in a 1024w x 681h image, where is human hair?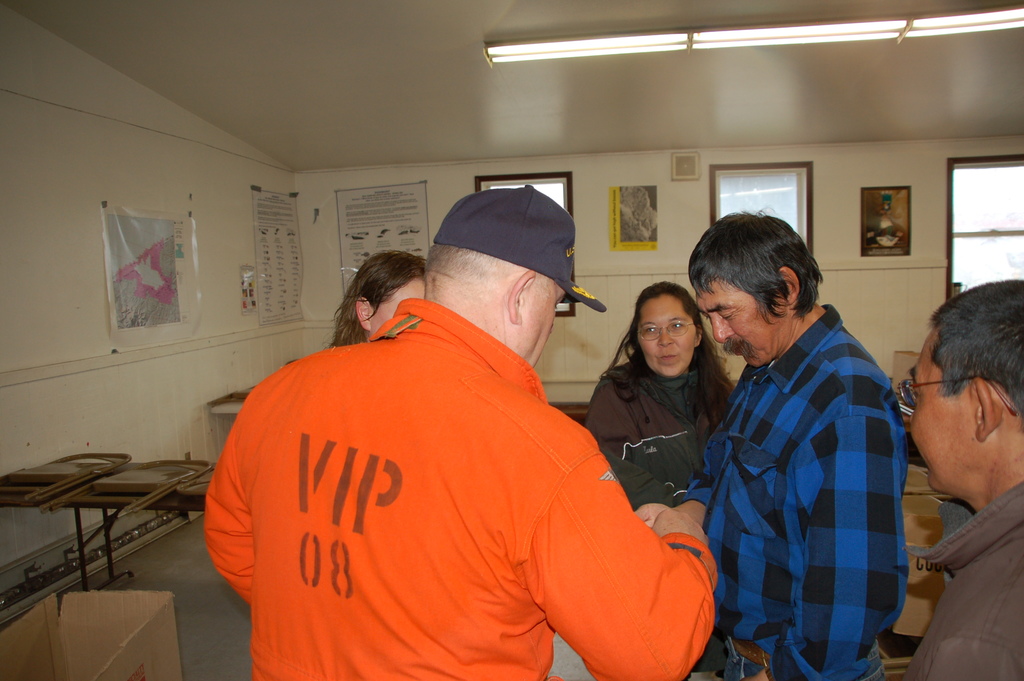
pyautogui.locateOnScreen(687, 209, 824, 327).
